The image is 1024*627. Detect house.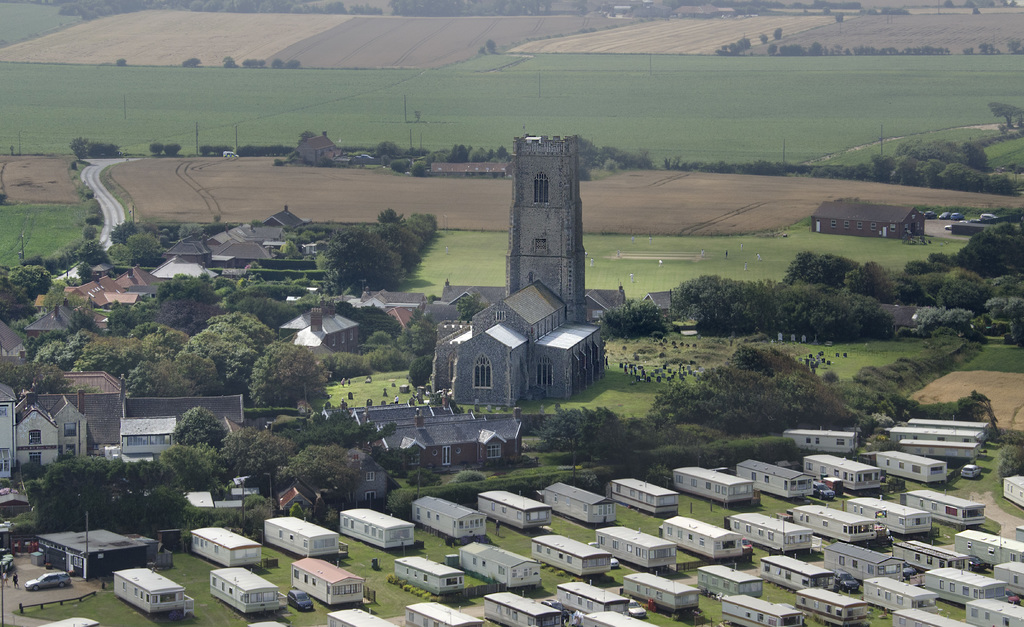
Detection: crop(409, 599, 481, 626).
